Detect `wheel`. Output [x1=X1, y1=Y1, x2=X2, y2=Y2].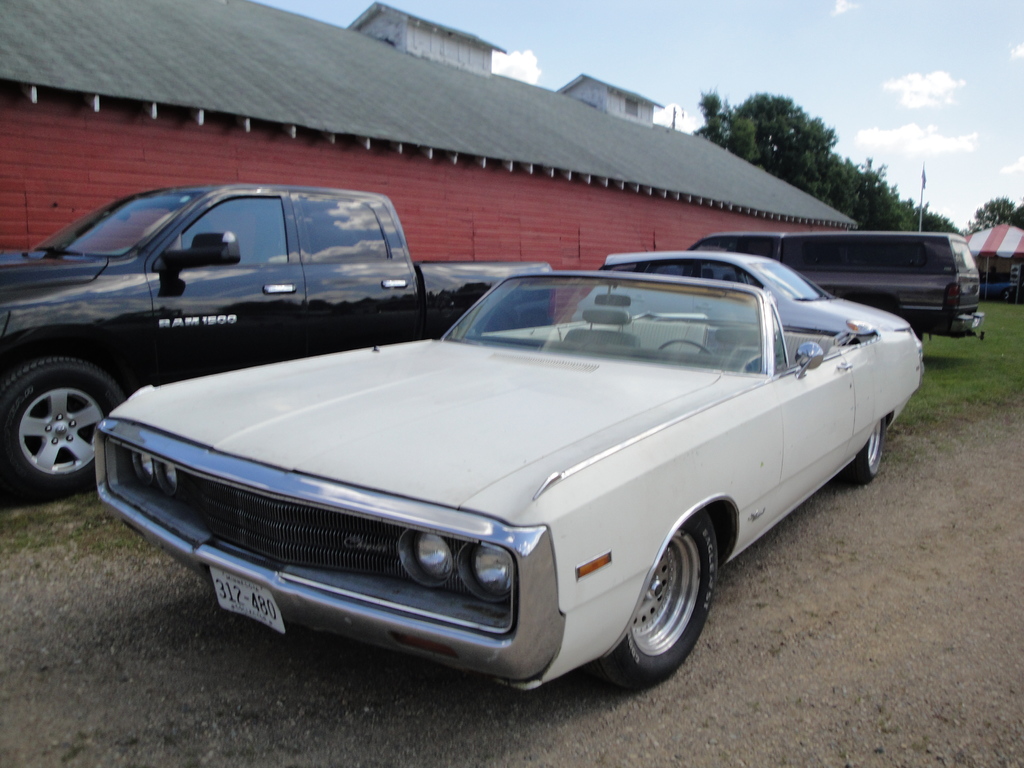
[x1=851, y1=415, x2=892, y2=485].
